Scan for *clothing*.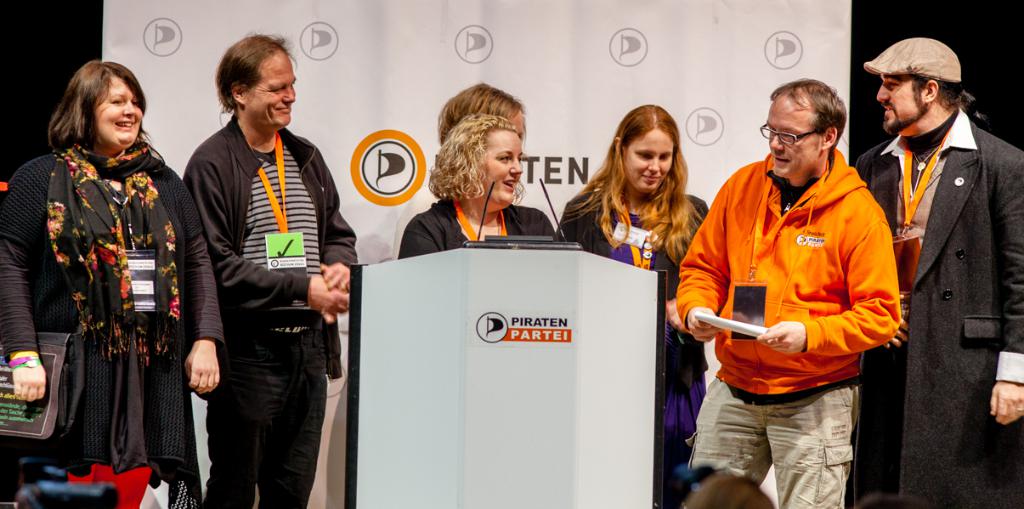
Scan result: bbox=[399, 197, 557, 257].
